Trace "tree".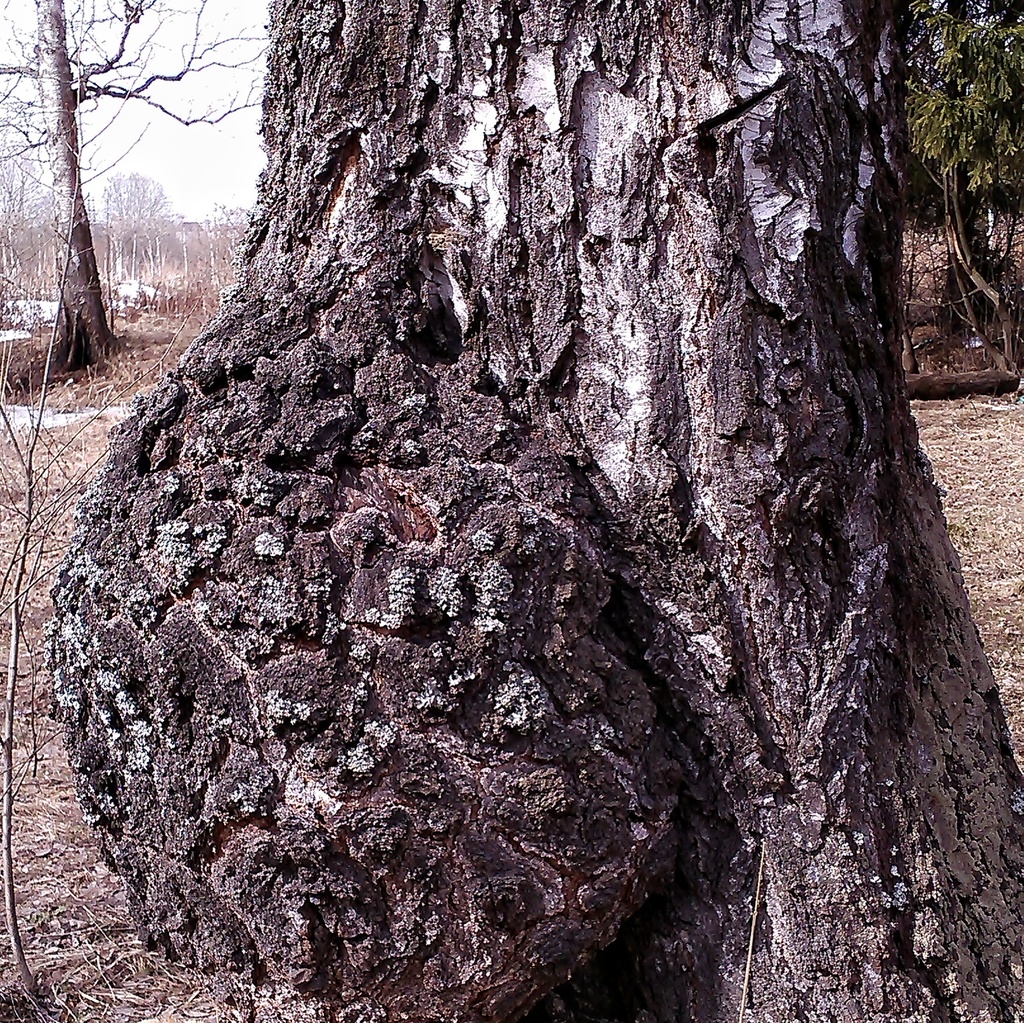
Traced to (x1=86, y1=167, x2=170, y2=285).
